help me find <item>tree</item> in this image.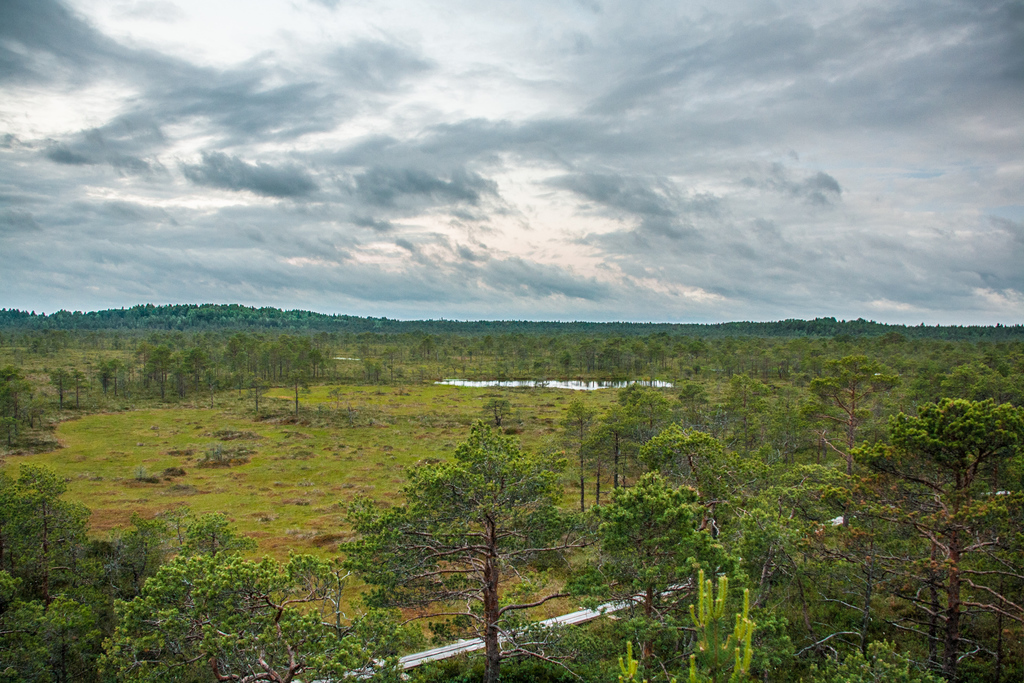
Found it: {"x1": 0, "y1": 365, "x2": 53, "y2": 441}.
